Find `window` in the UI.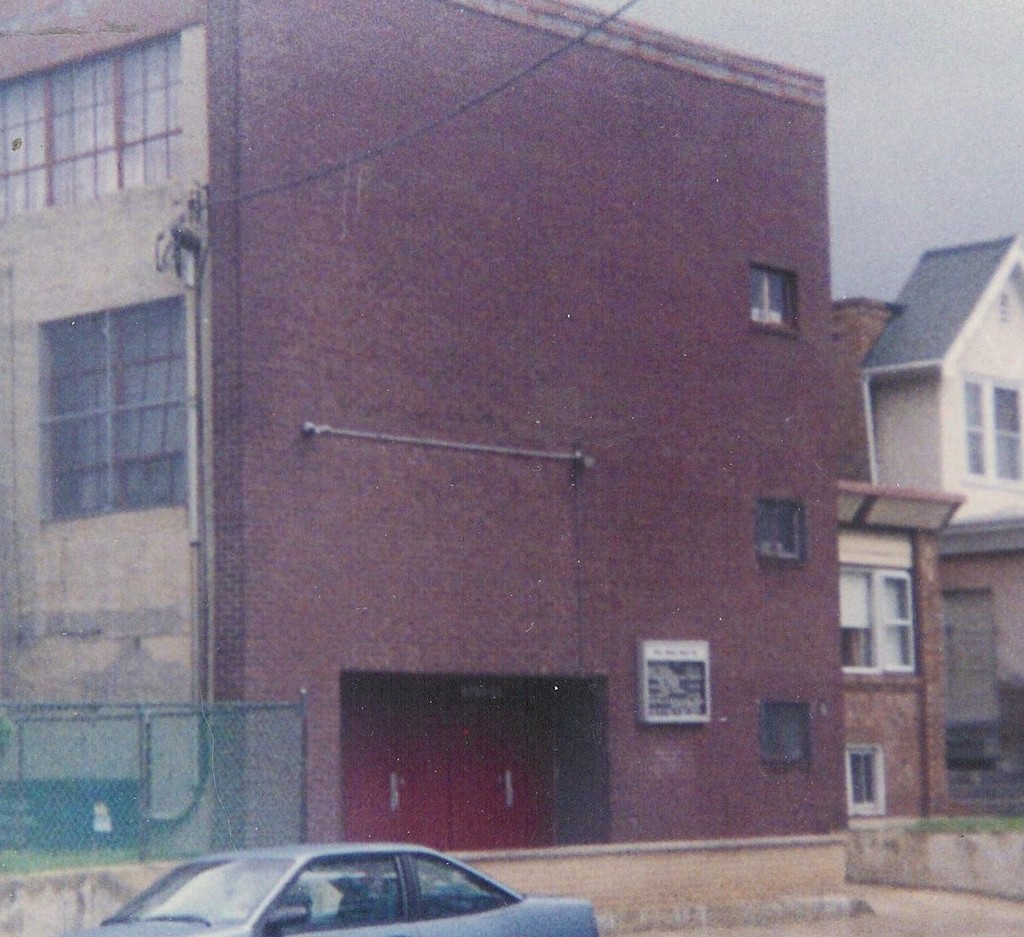
UI element at [747, 497, 819, 576].
